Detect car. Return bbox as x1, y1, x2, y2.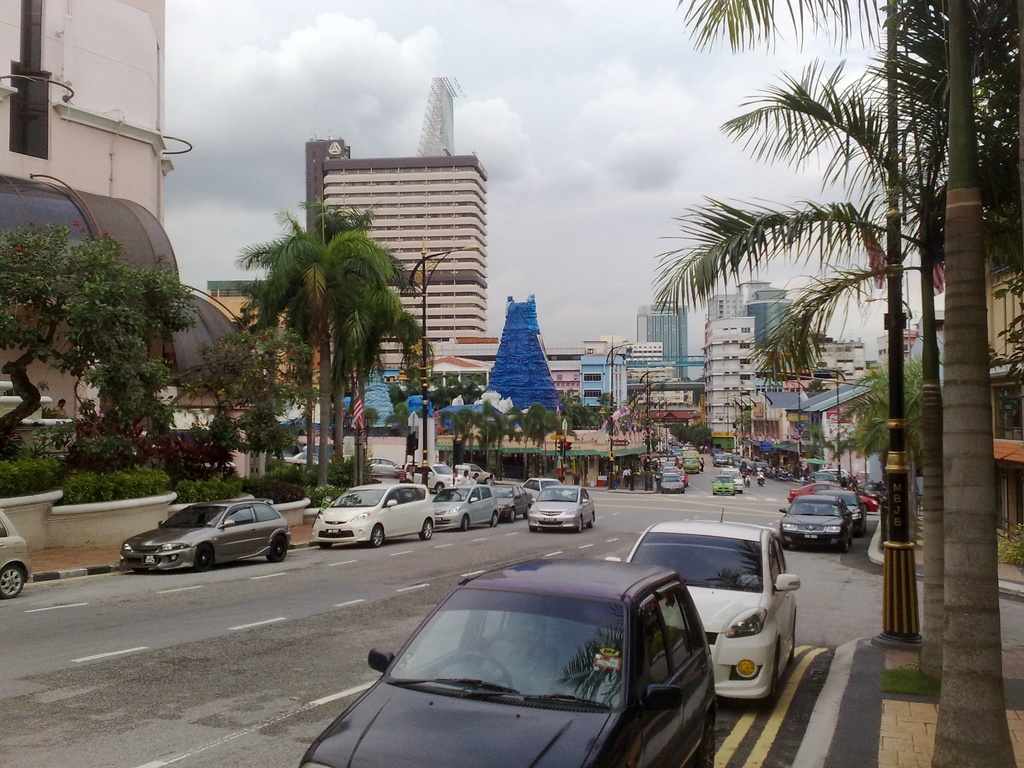
0, 508, 31, 606.
